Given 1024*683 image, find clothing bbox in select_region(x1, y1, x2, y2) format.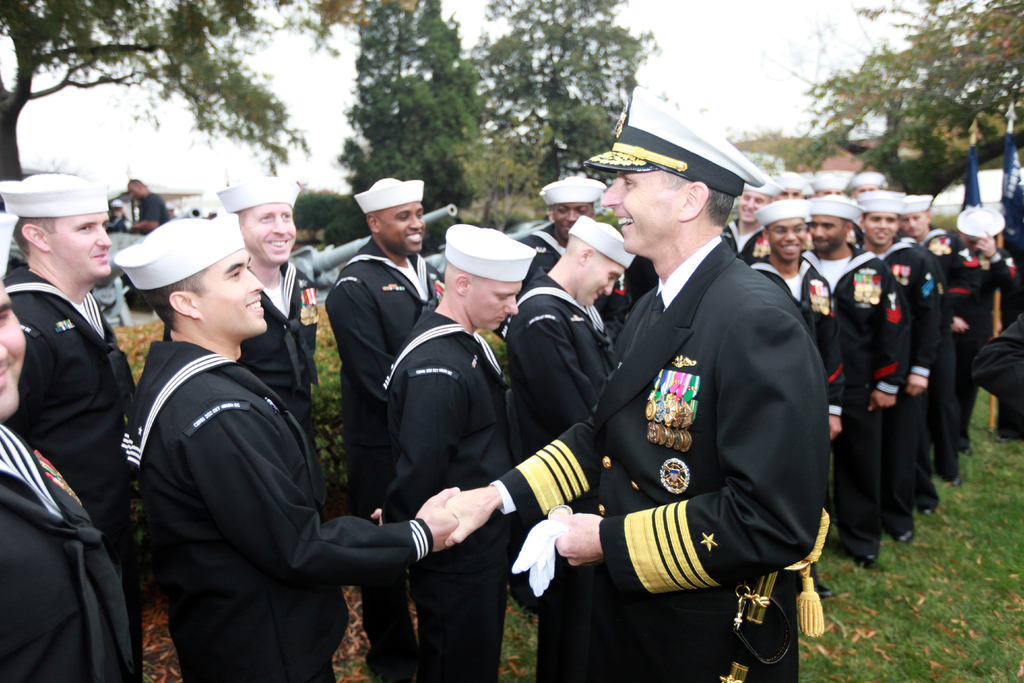
select_region(134, 193, 167, 229).
